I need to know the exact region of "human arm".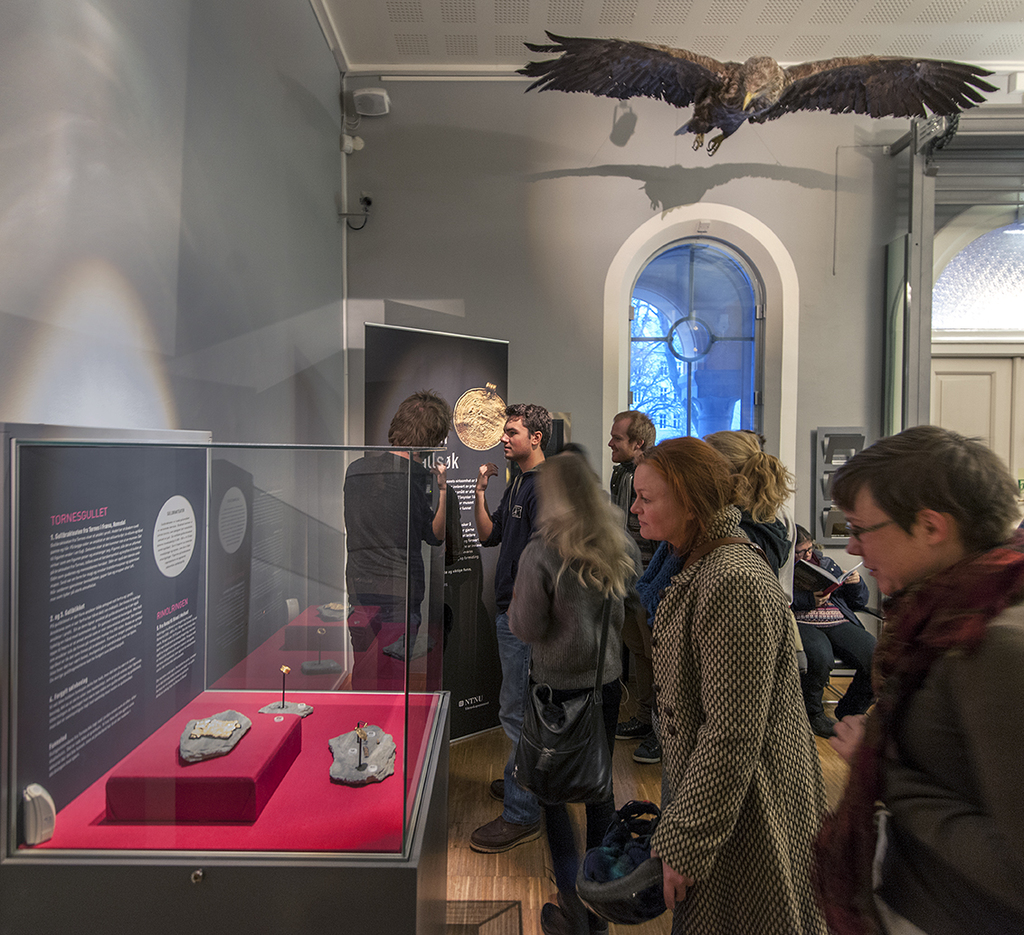
Region: left=835, top=564, right=869, bottom=611.
